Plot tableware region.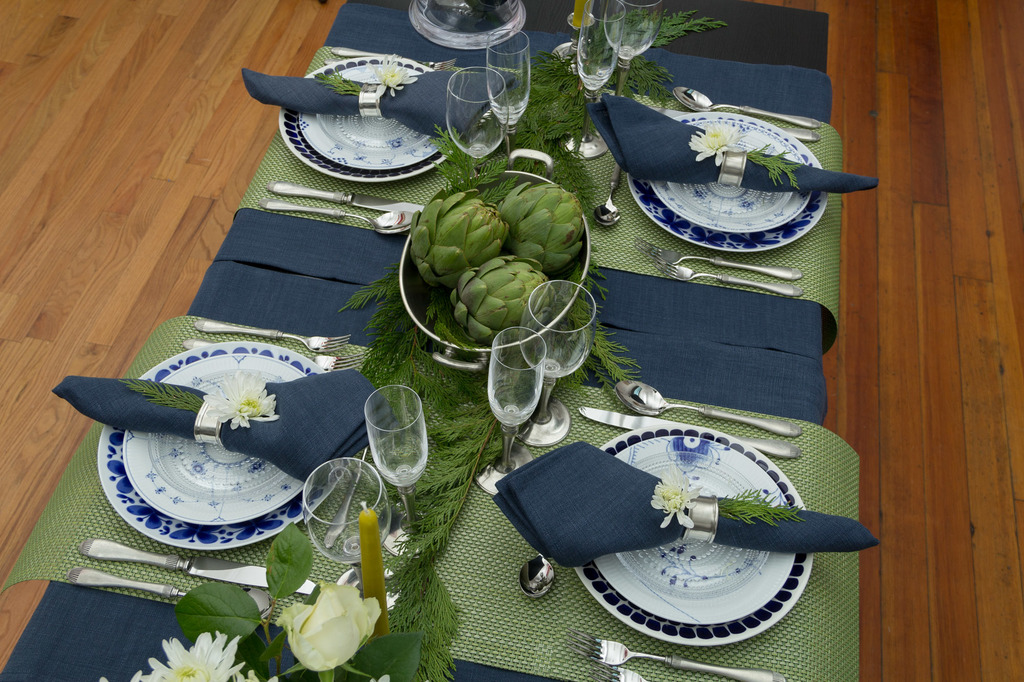
Plotted at select_region(320, 56, 335, 68).
